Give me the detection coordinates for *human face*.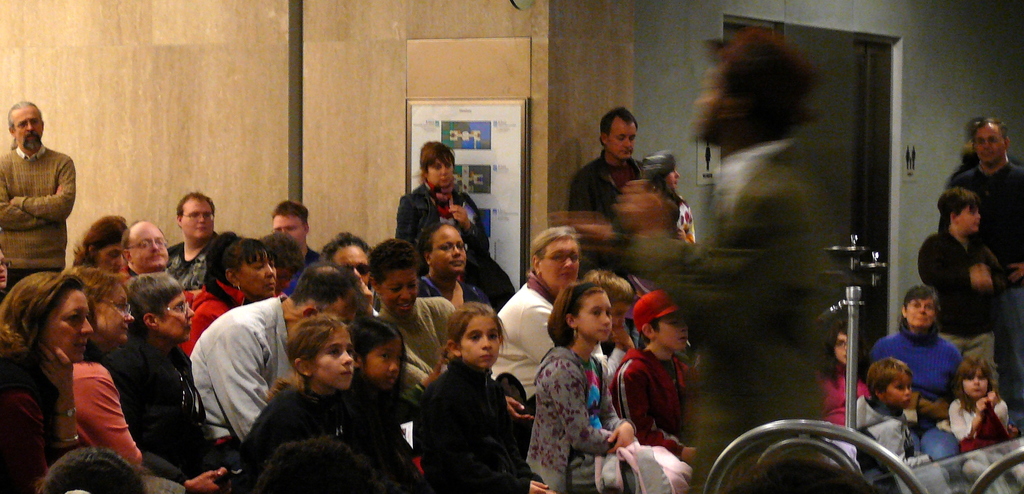
(left=158, top=289, right=192, bottom=342).
